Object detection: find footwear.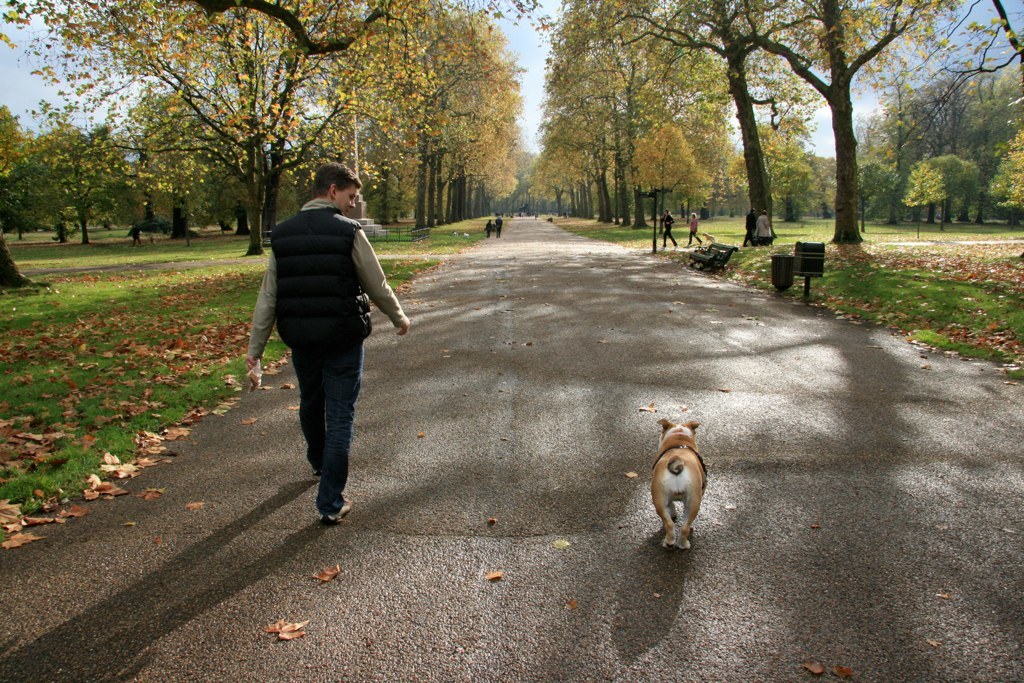
(323,489,354,517).
